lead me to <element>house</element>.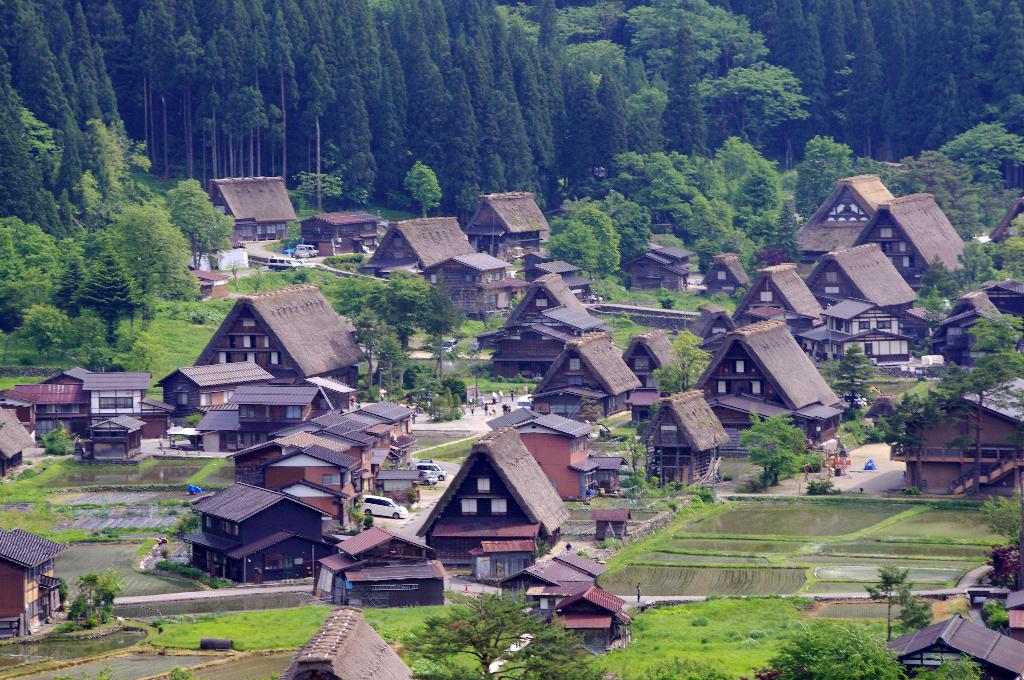
Lead to l=420, t=254, r=525, b=315.
